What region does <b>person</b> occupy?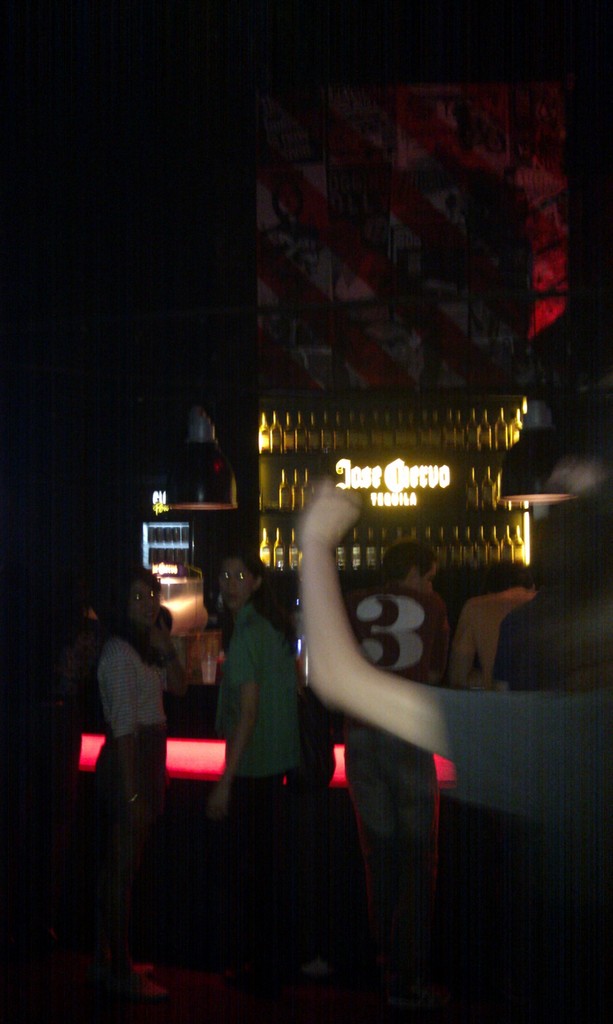
l=214, t=560, r=298, b=849.
